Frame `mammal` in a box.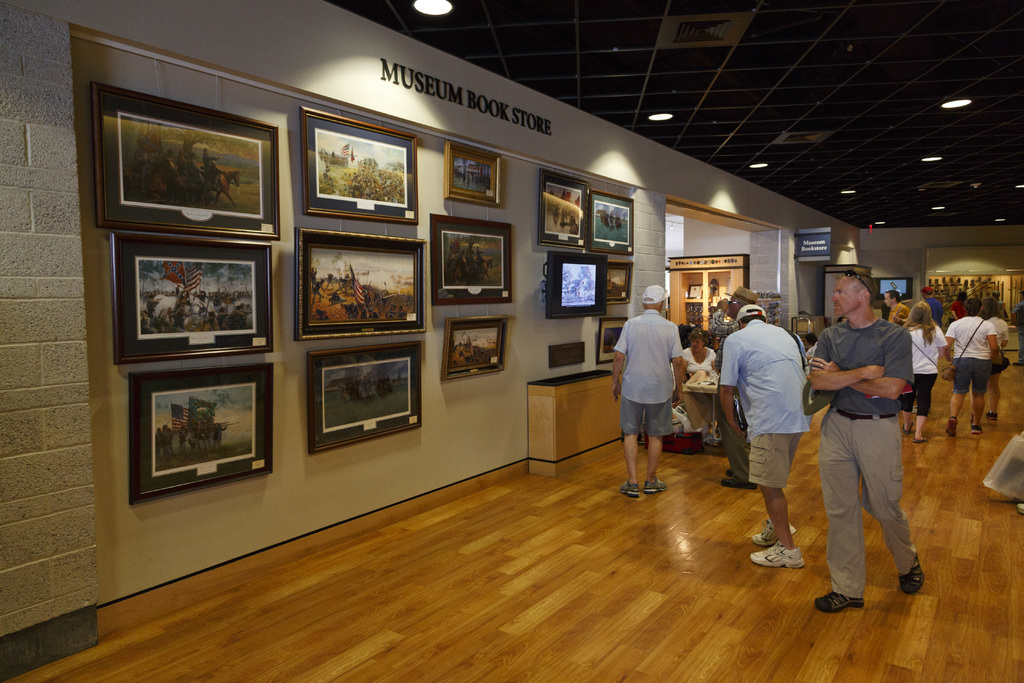
<bbox>1009, 291, 1023, 366</bbox>.
